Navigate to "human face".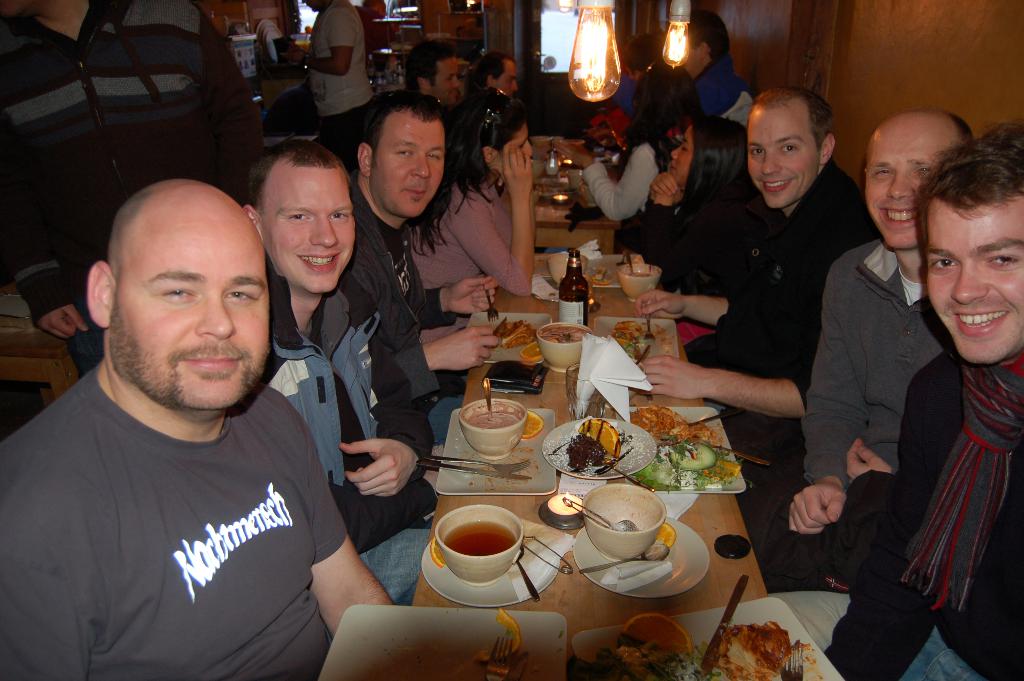
Navigation target: pyautogui.locateOnScreen(666, 123, 694, 184).
